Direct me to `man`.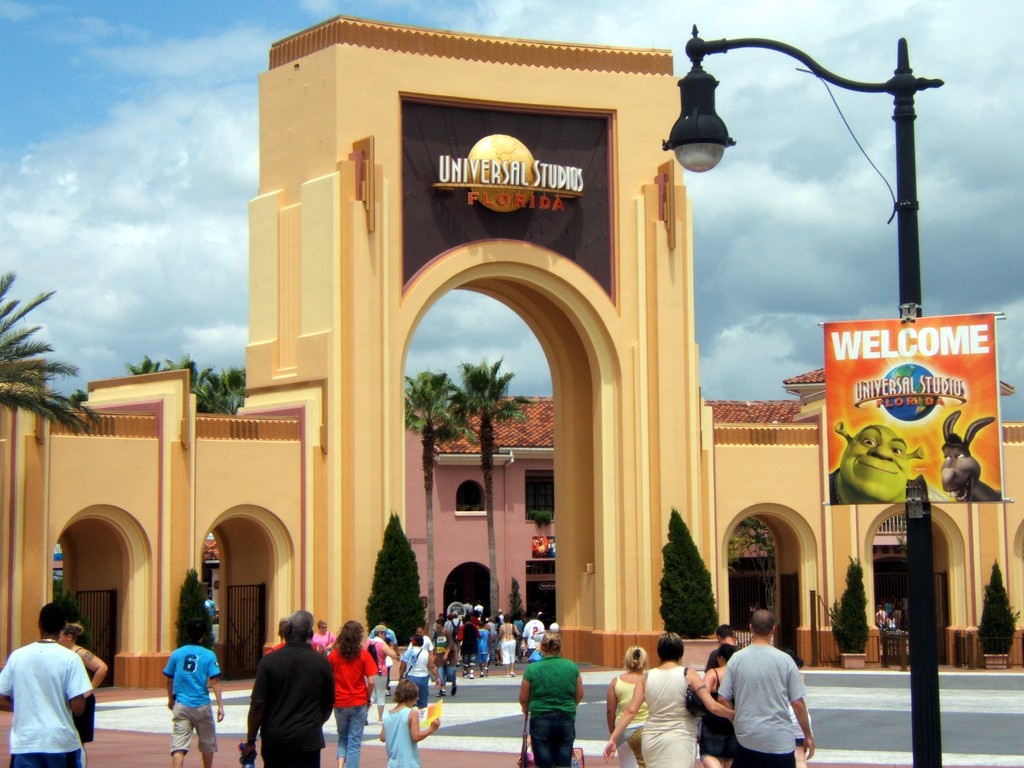
Direction: select_region(433, 619, 456, 698).
